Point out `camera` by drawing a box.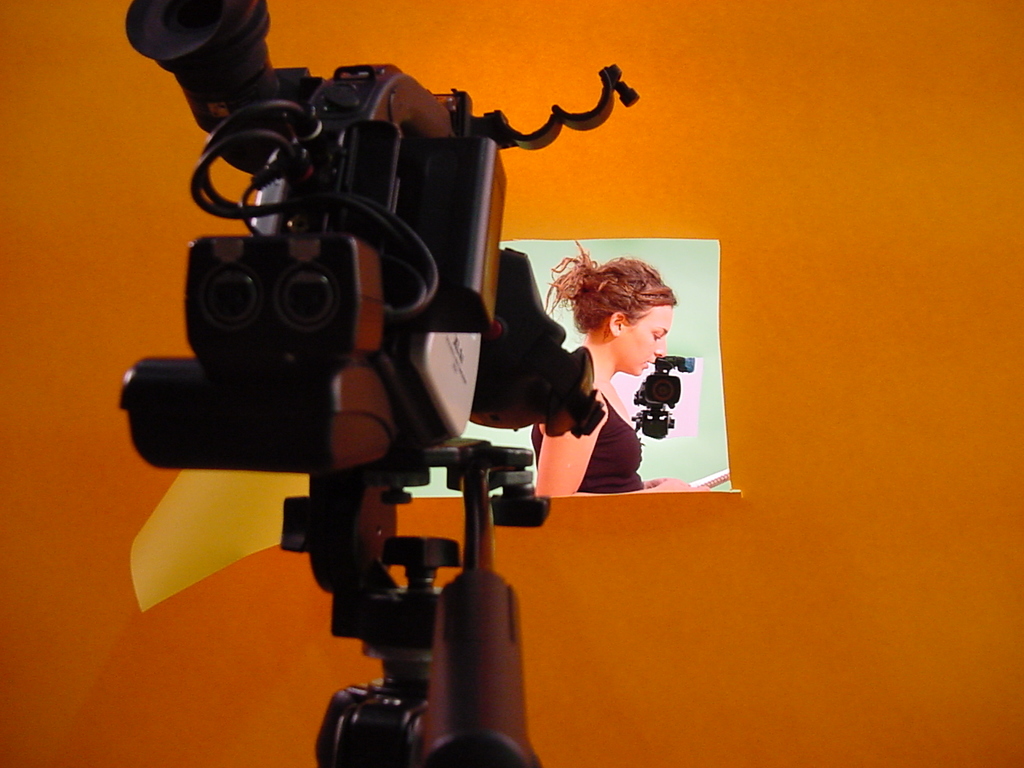
bbox(121, 0, 643, 767).
